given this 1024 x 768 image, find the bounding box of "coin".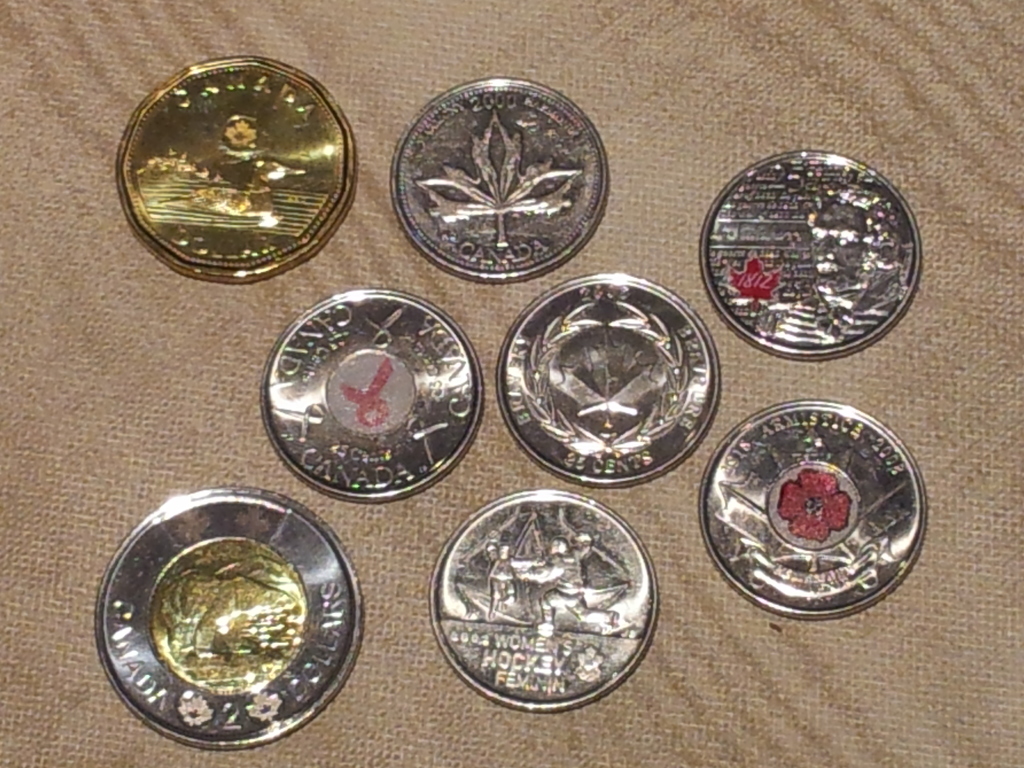
rect(699, 394, 933, 616).
